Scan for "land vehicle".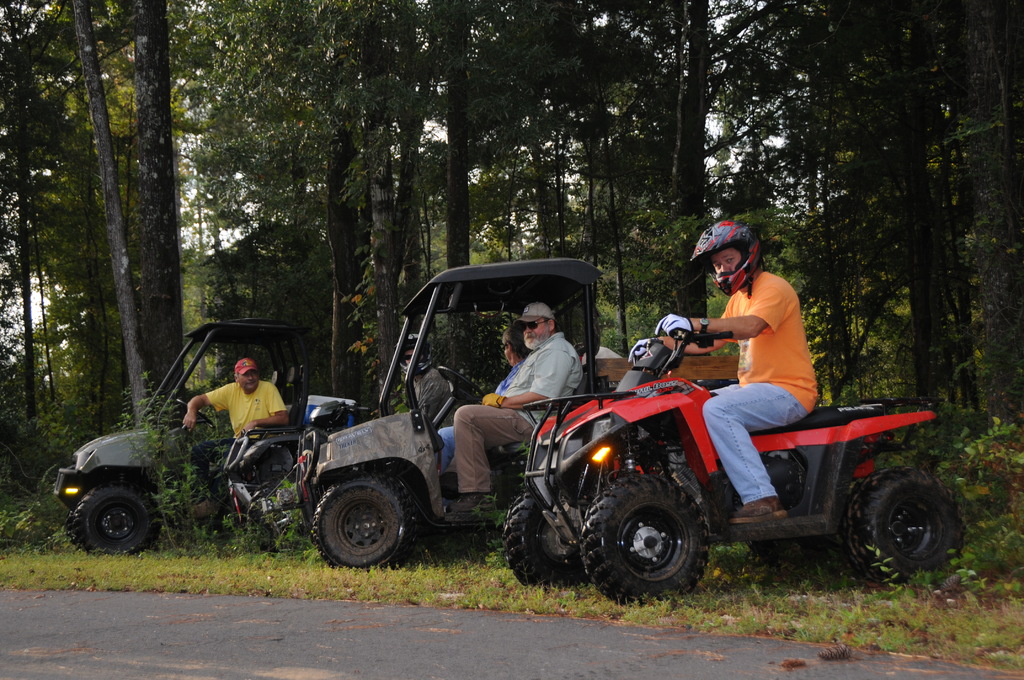
Scan result: {"x1": 223, "y1": 393, "x2": 383, "y2": 545}.
